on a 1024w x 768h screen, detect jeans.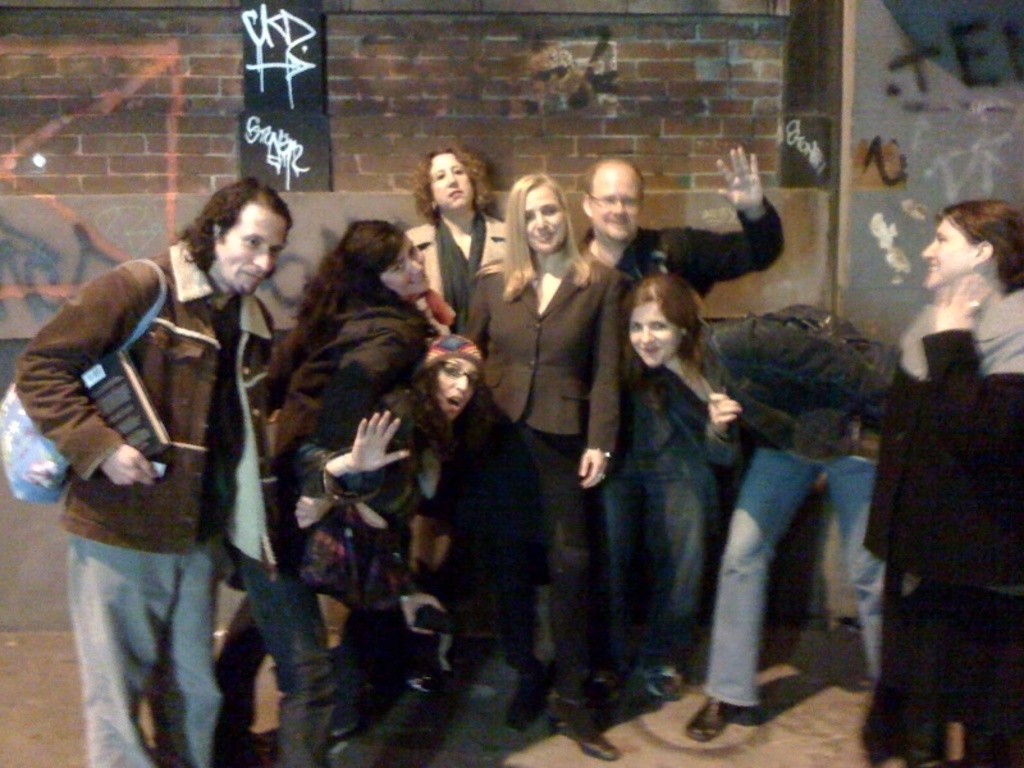
[left=700, top=429, right=861, bottom=694].
